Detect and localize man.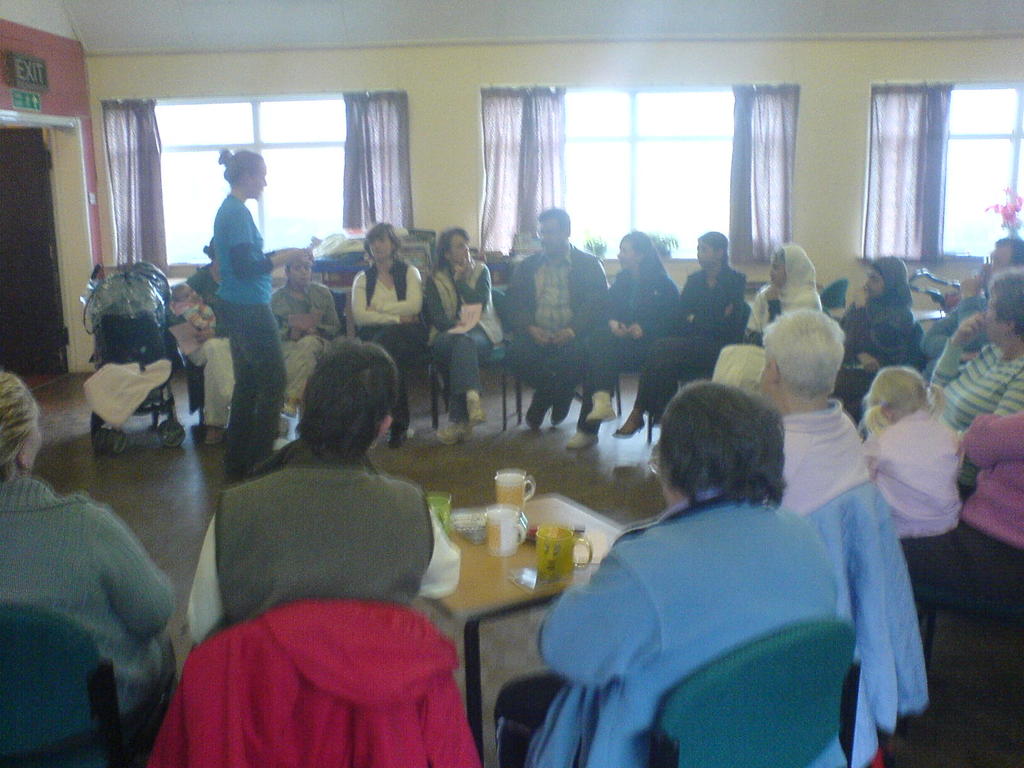
Localized at 754,306,872,519.
